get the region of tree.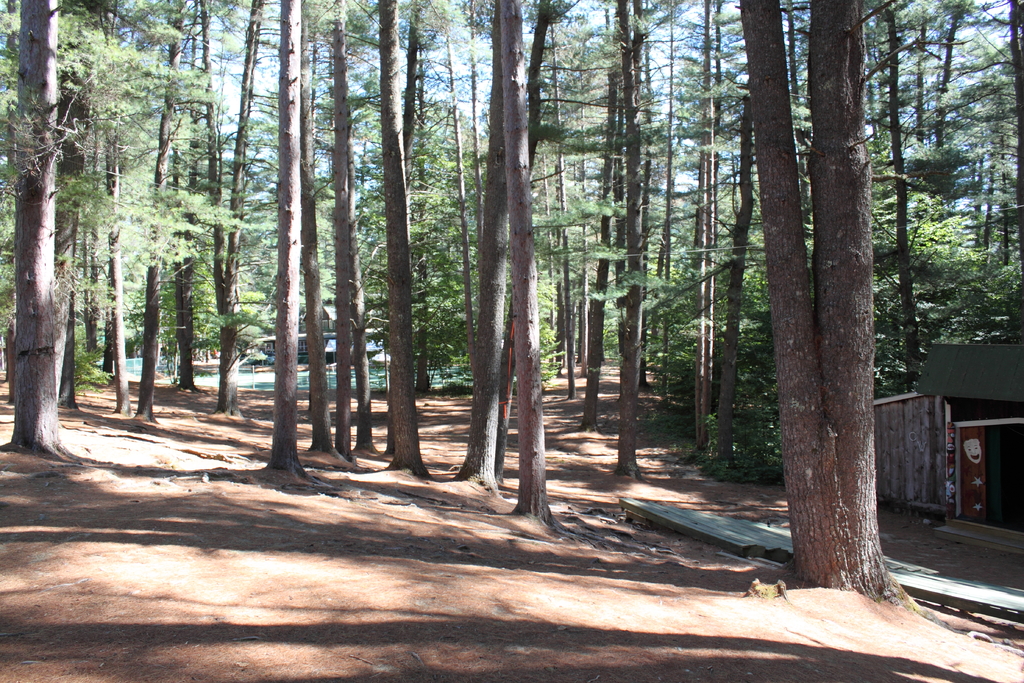
pyautogui.locateOnScreen(0, 0, 98, 470).
